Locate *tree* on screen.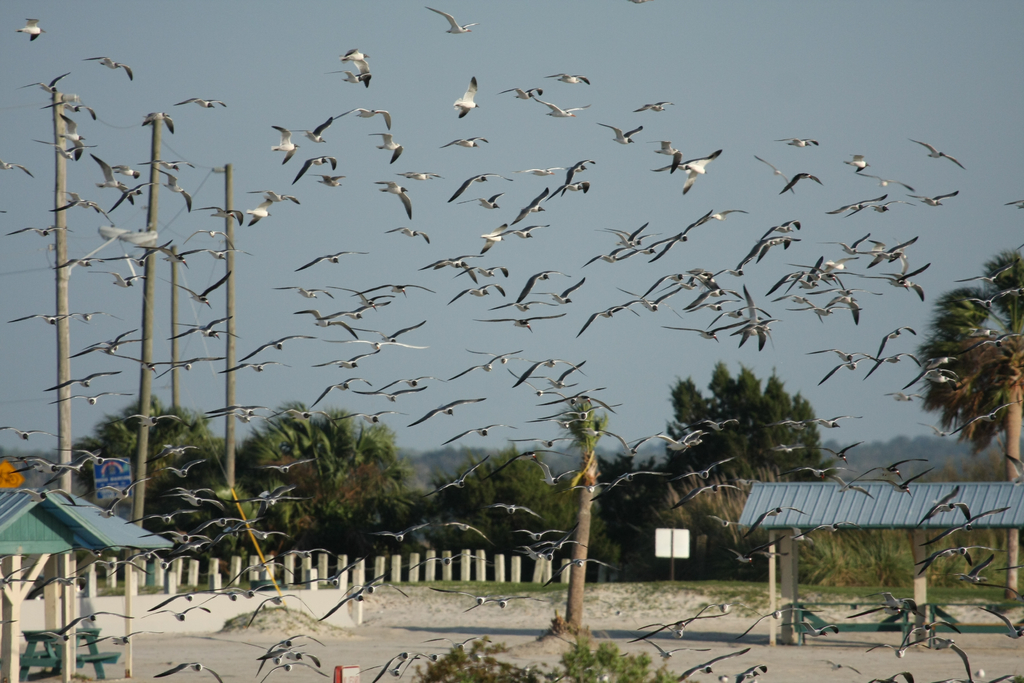
On screen at <region>912, 249, 1018, 484</region>.
